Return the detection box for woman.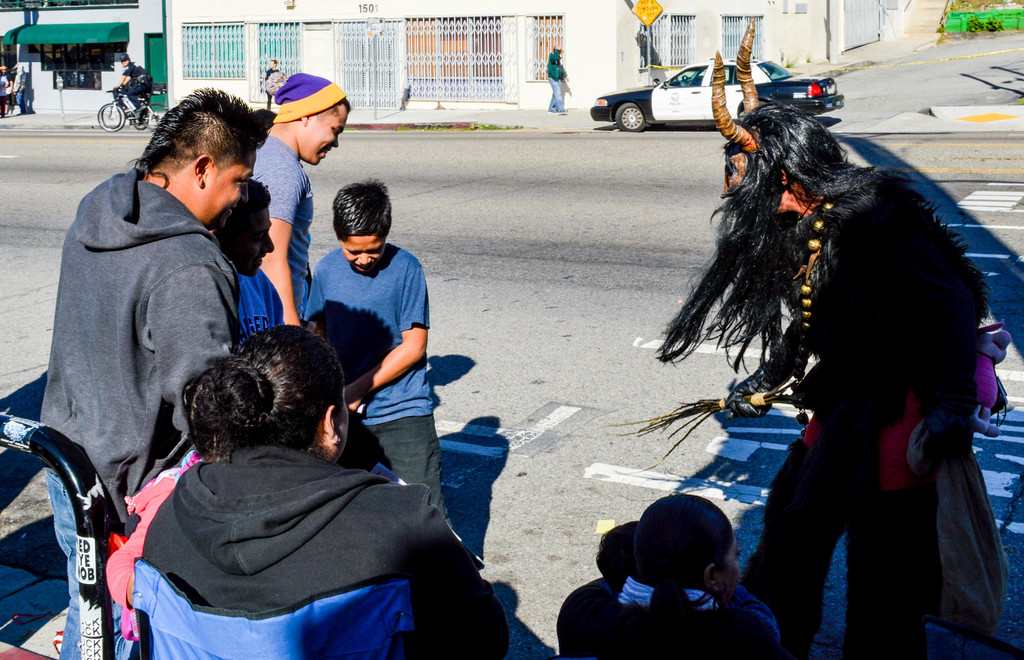
box=[95, 312, 453, 659].
